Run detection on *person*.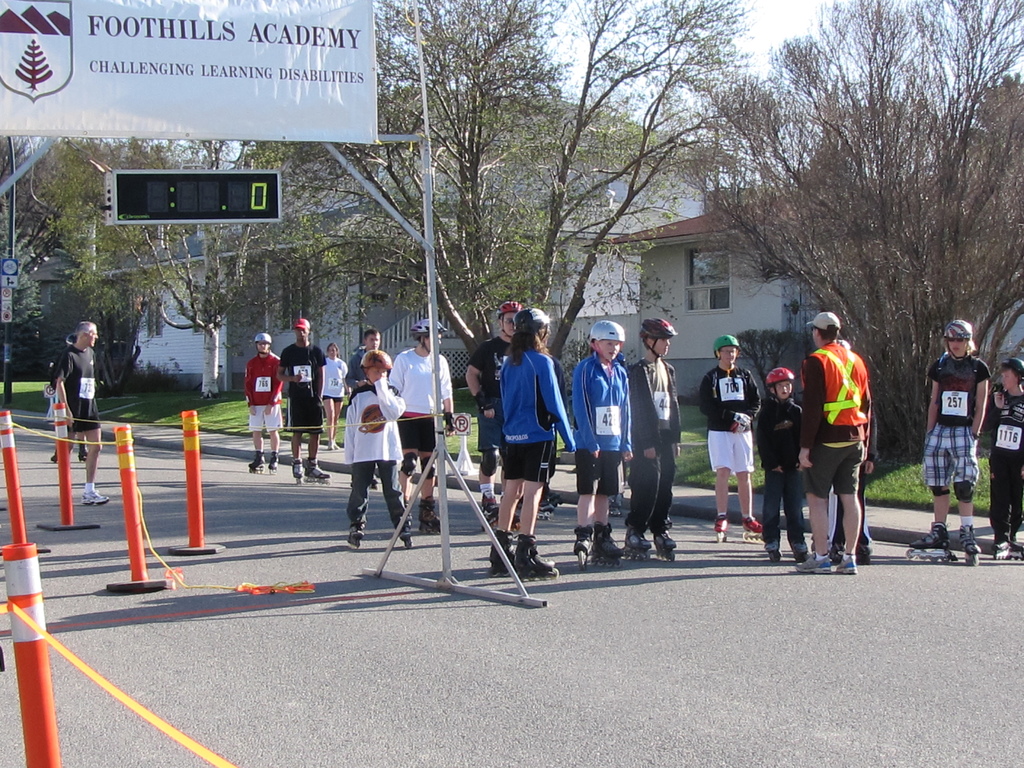
Result: bbox(749, 367, 804, 564).
